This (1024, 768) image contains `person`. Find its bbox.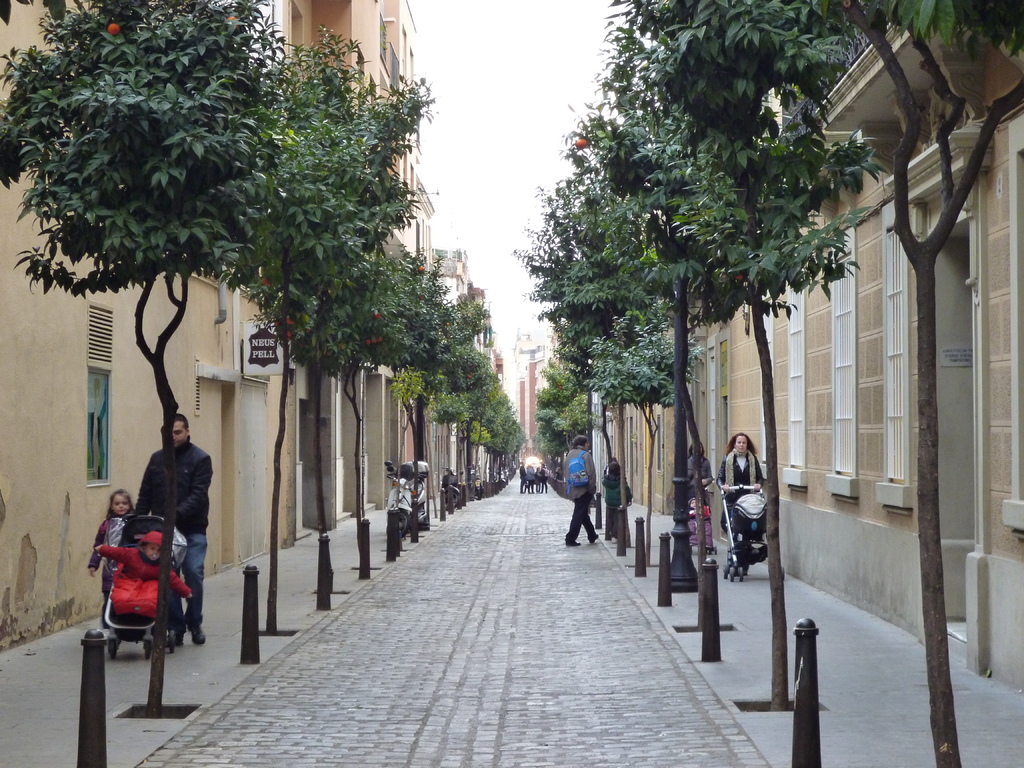
{"x1": 716, "y1": 430, "x2": 764, "y2": 572}.
